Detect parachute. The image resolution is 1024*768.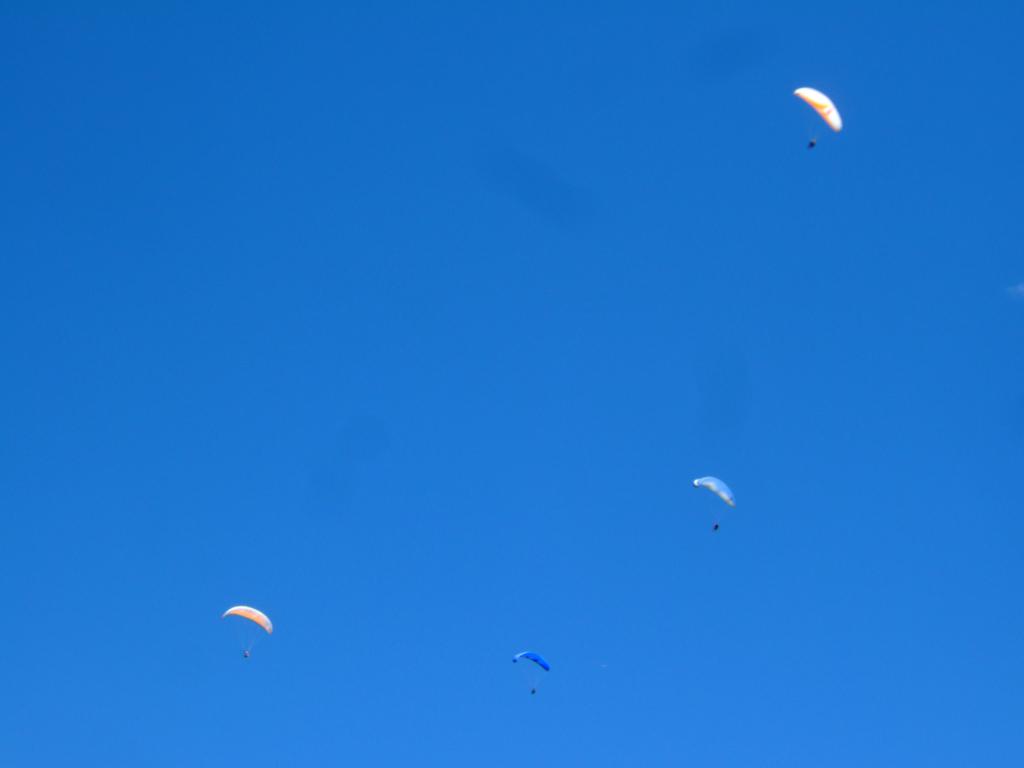
rect(794, 86, 840, 145).
